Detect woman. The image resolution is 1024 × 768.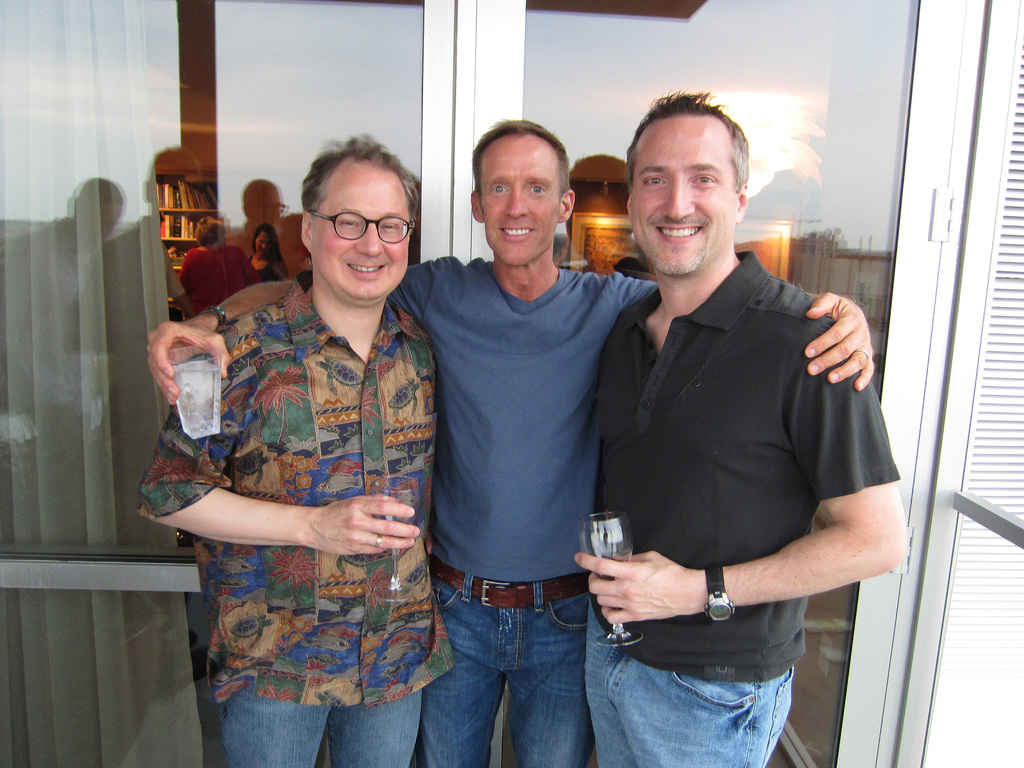
x1=249 y1=220 x2=285 y2=279.
